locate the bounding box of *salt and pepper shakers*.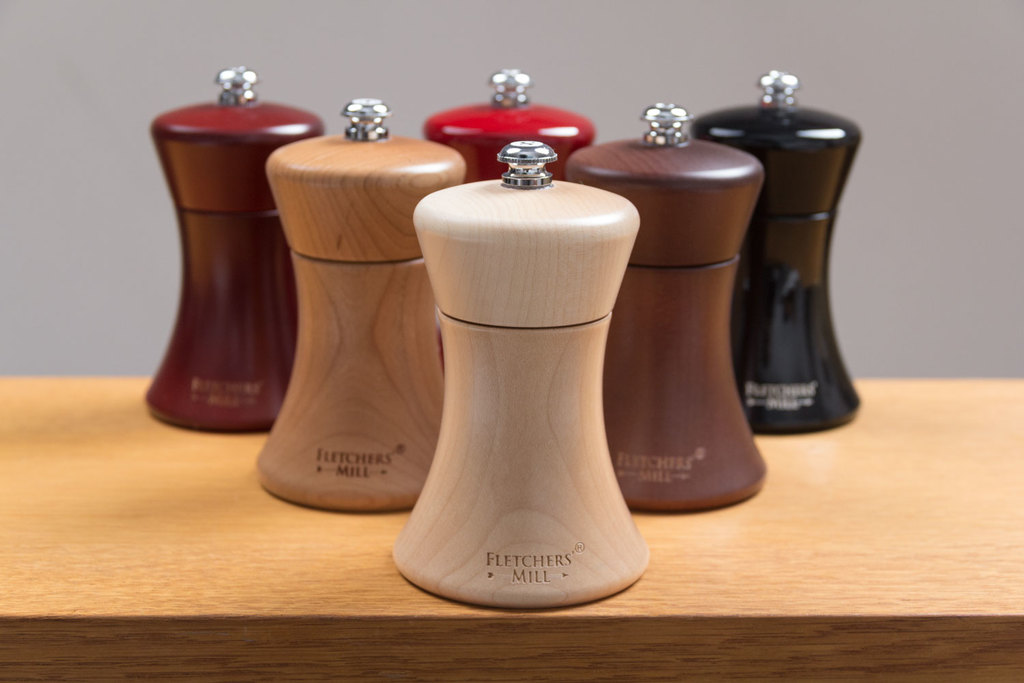
Bounding box: {"left": 130, "top": 61, "right": 329, "bottom": 438}.
